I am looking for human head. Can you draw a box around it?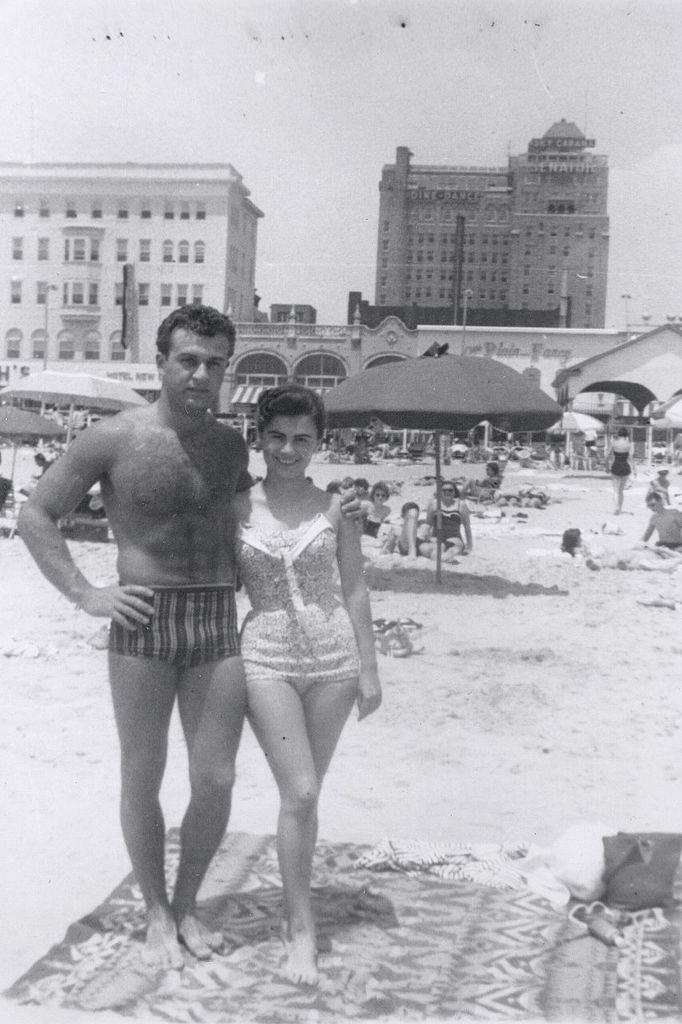
Sure, the bounding box is pyautogui.locateOnScreen(435, 476, 461, 502).
